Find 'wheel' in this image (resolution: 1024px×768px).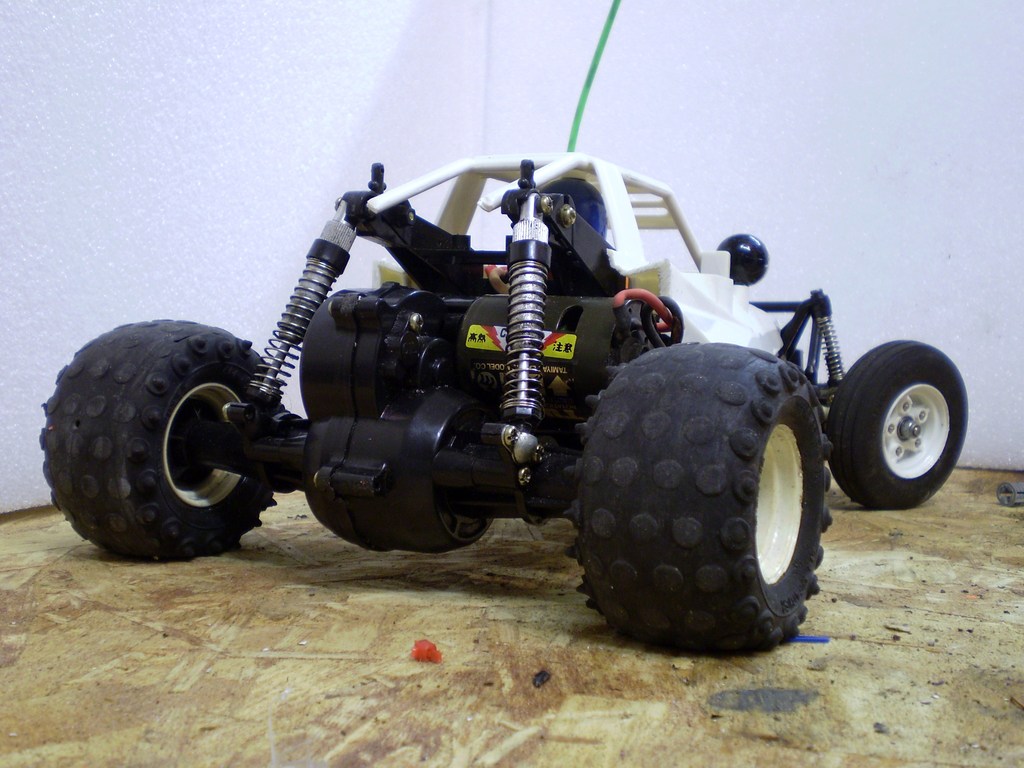
box(570, 320, 840, 662).
